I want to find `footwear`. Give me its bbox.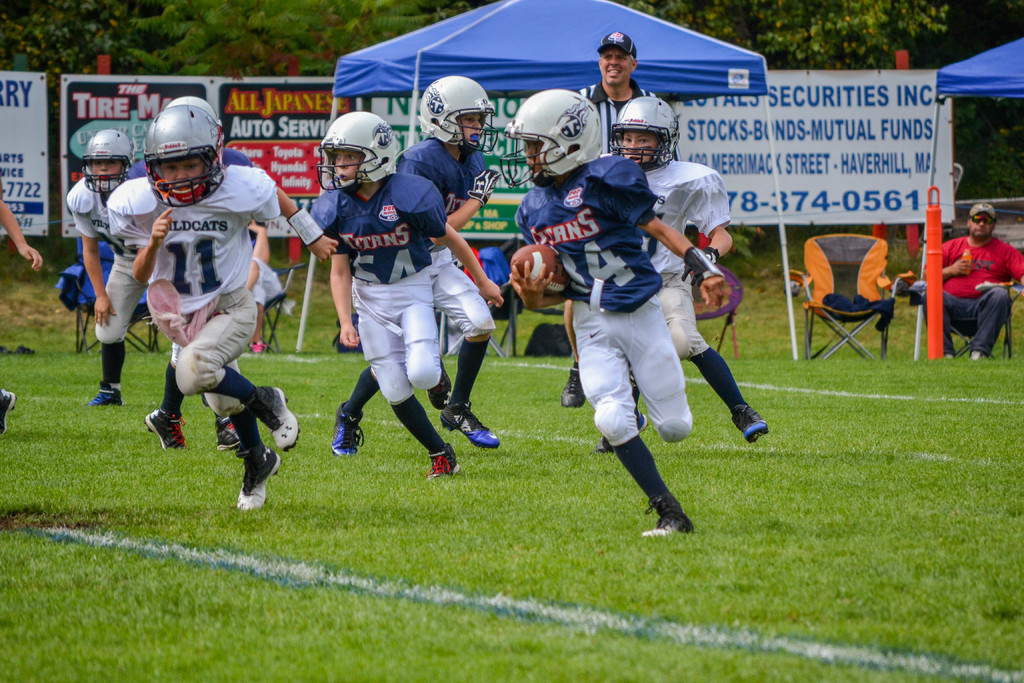
left=0, top=388, right=18, bottom=434.
